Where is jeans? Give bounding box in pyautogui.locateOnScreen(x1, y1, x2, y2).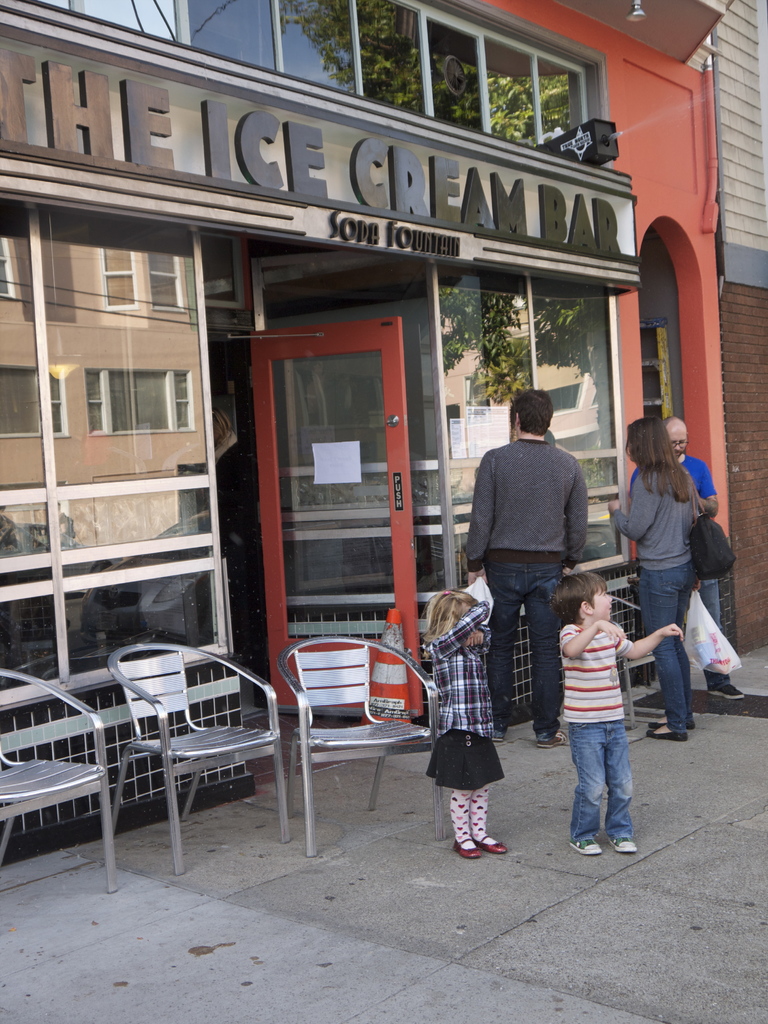
pyautogui.locateOnScreen(479, 543, 569, 738).
